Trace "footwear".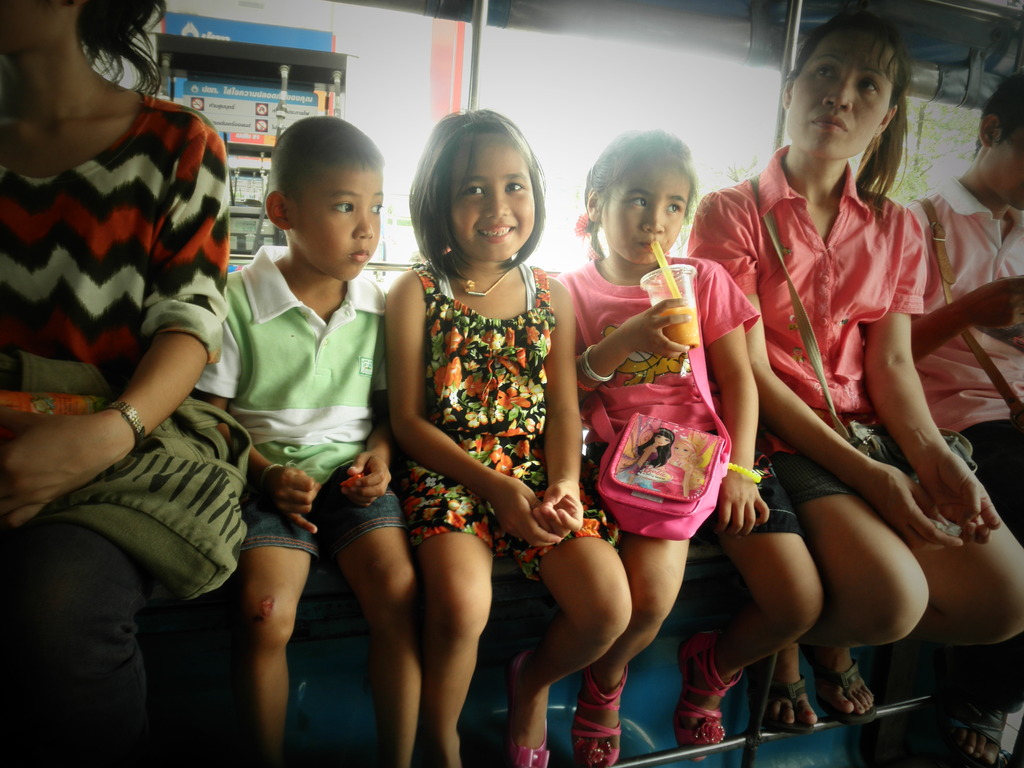
Traced to x1=511 y1=648 x2=552 y2=767.
